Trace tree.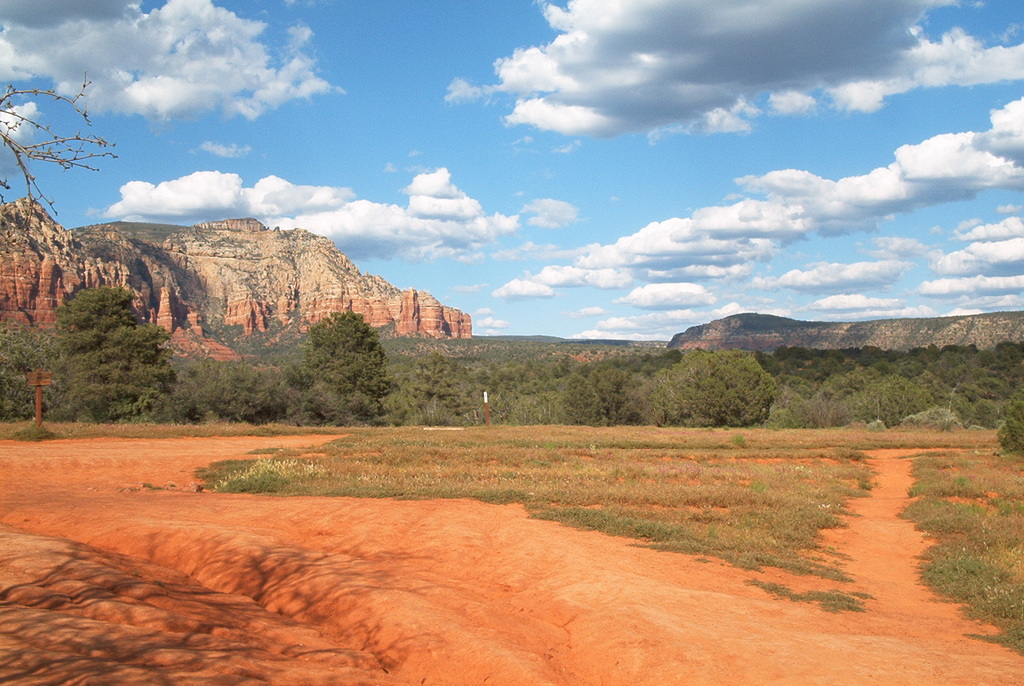
Traced to detection(168, 344, 295, 430).
